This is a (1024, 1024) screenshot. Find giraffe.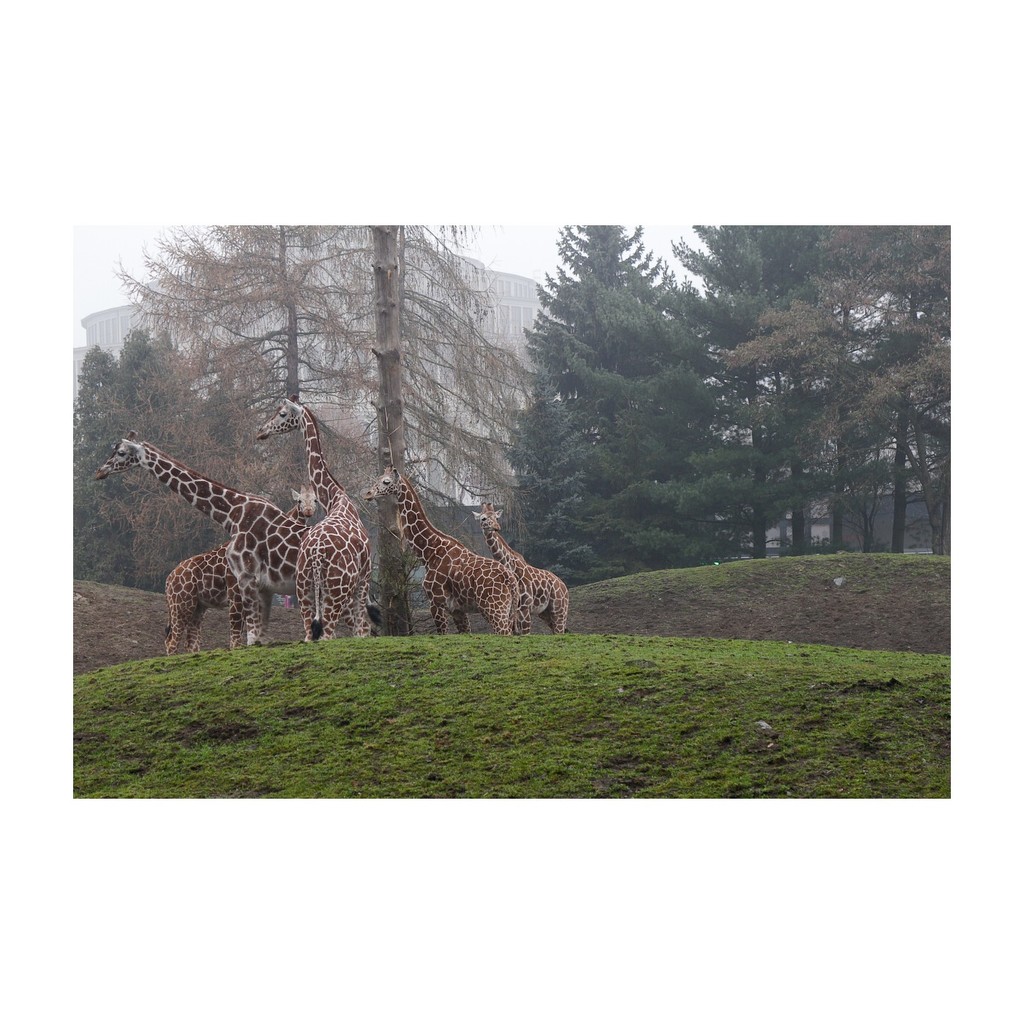
Bounding box: (162,481,316,657).
